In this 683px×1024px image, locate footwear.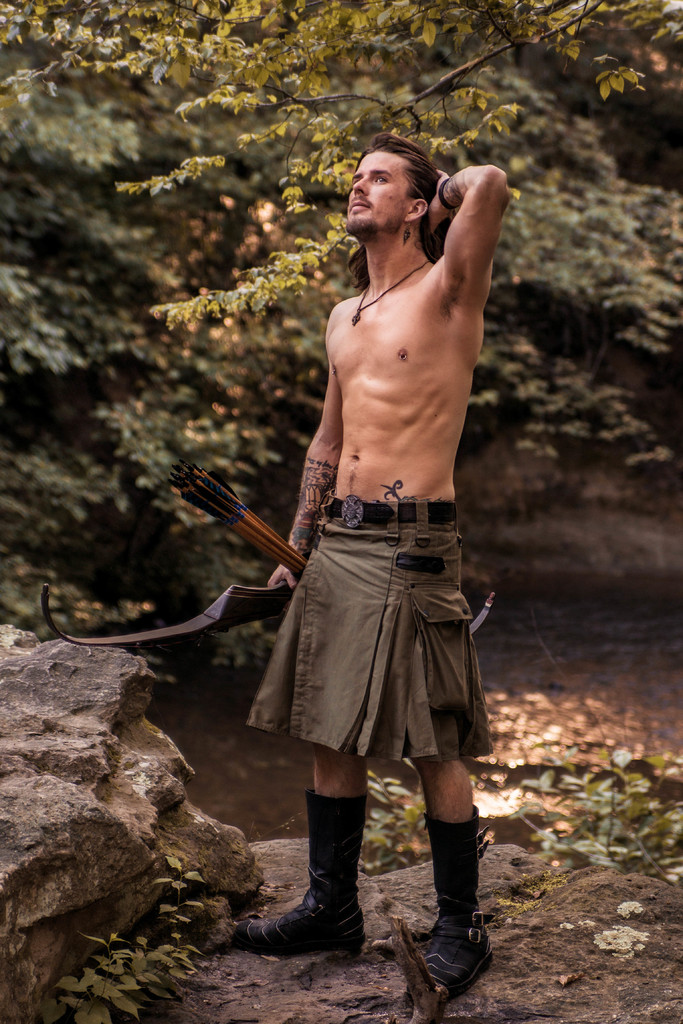
Bounding box: pyautogui.locateOnScreen(418, 914, 492, 1007).
